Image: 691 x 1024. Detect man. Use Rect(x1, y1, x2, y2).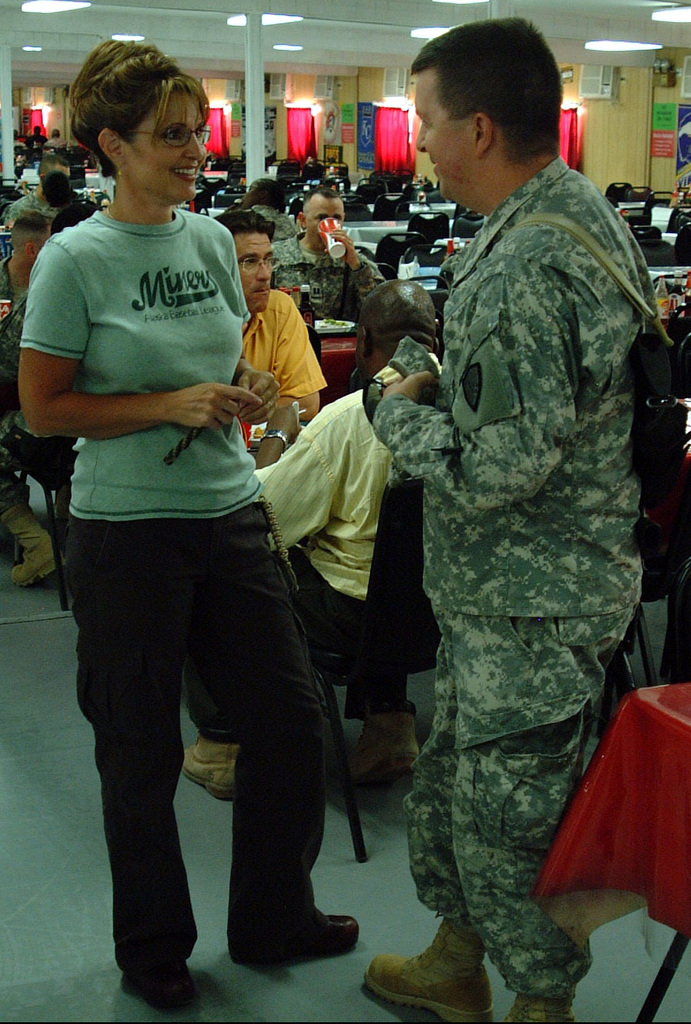
Rect(273, 181, 391, 328).
